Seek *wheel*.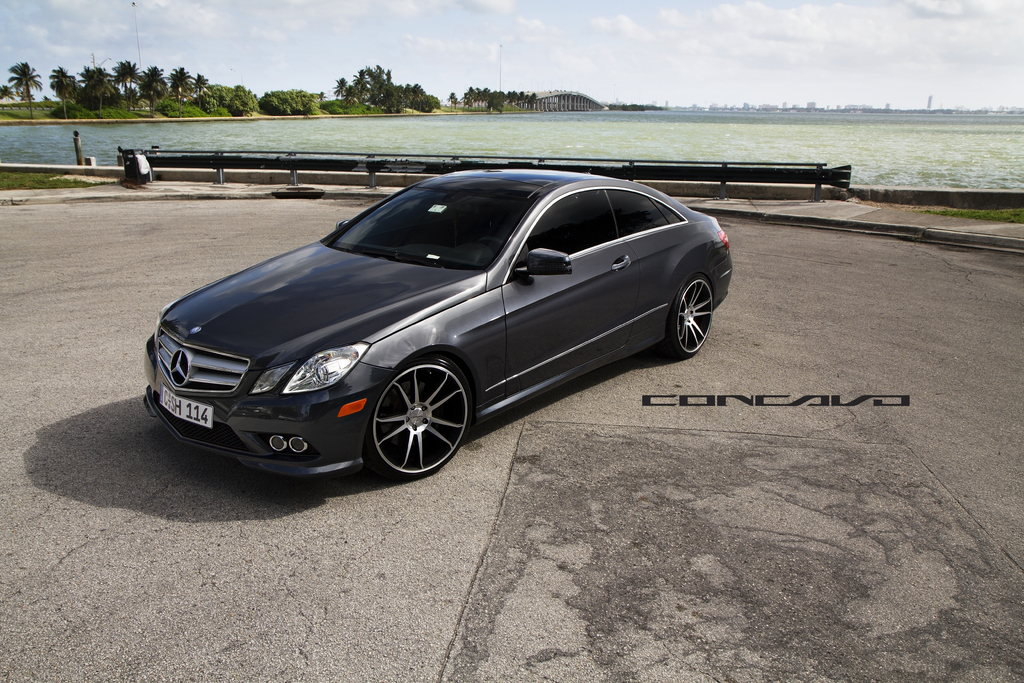
(478, 233, 503, 248).
